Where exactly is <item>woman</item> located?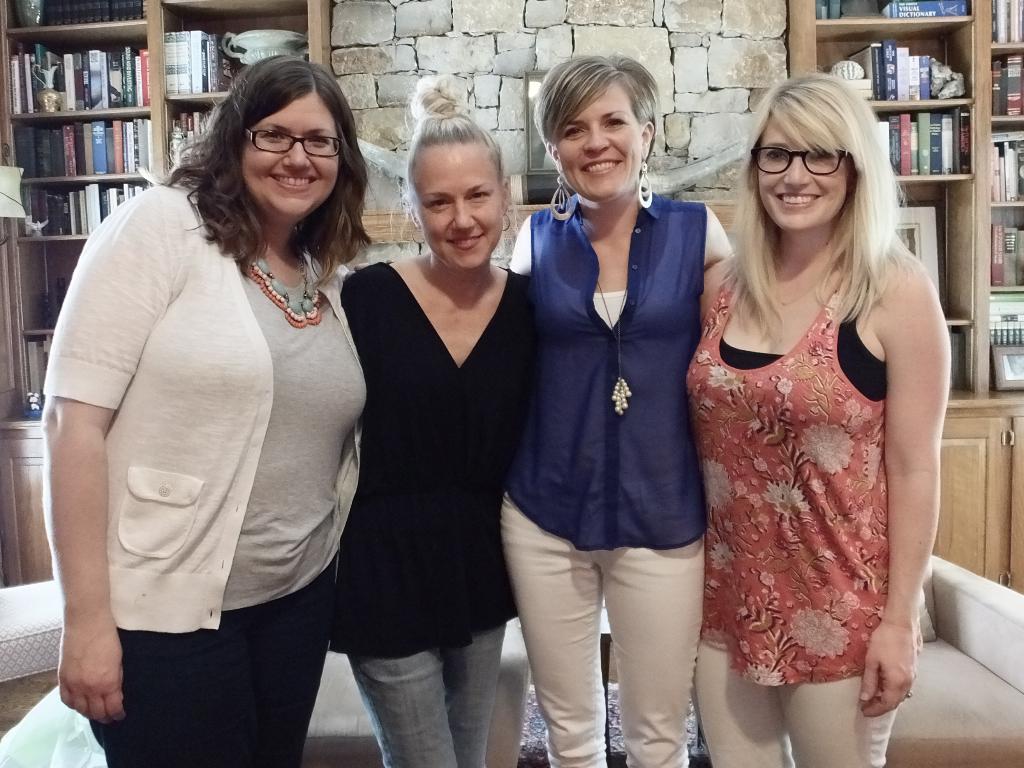
Its bounding box is <bbox>320, 124, 533, 751</bbox>.
